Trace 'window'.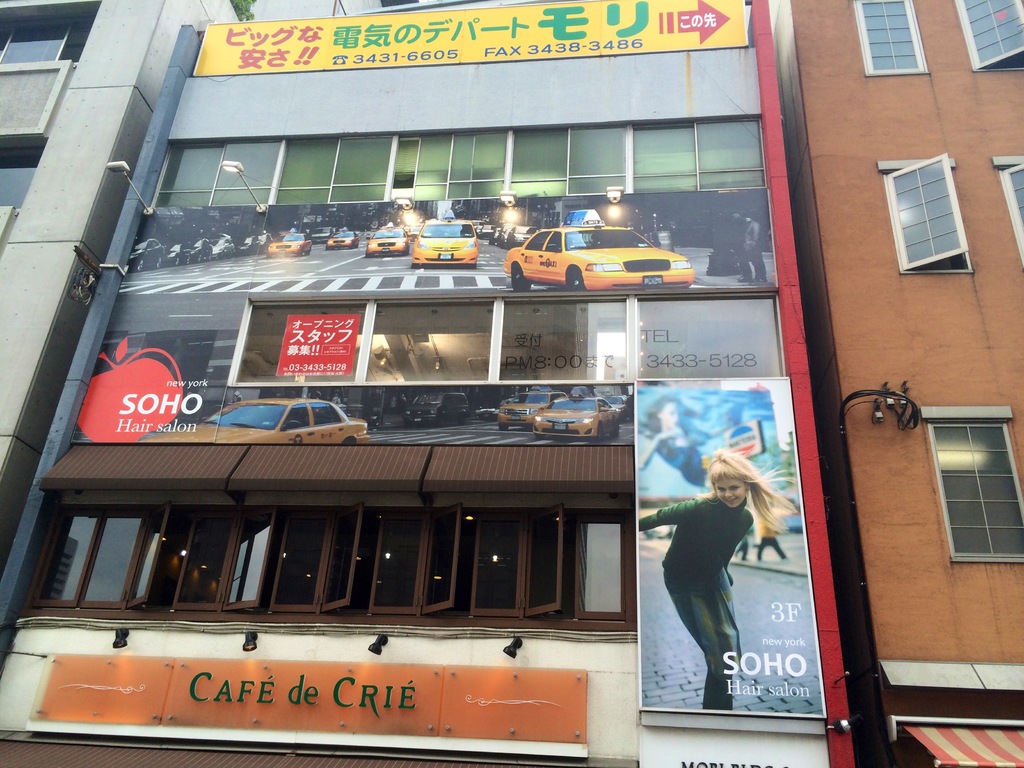
Traced to box=[19, 494, 635, 630].
